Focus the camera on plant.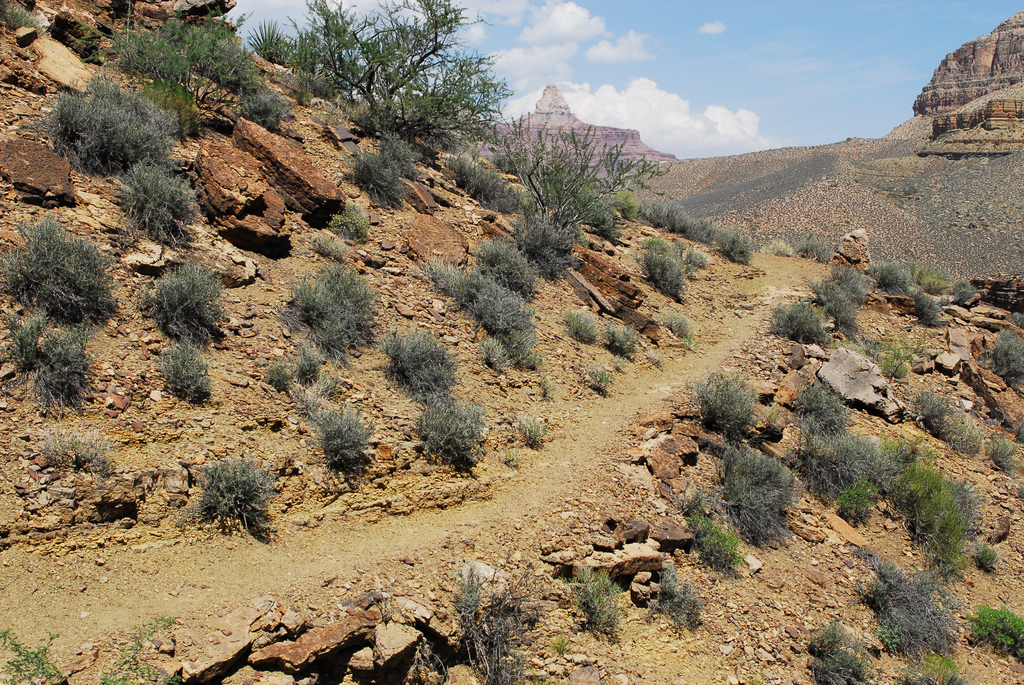
Focus region: crop(493, 100, 661, 221).
